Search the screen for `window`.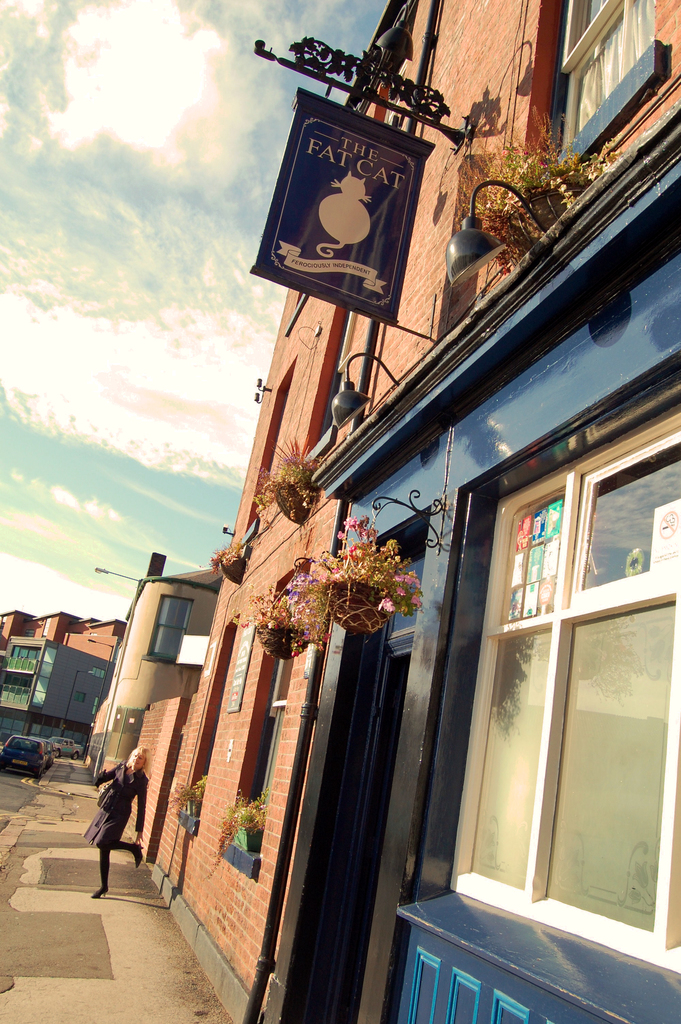
Found at region(448, 381, 664, 927).
